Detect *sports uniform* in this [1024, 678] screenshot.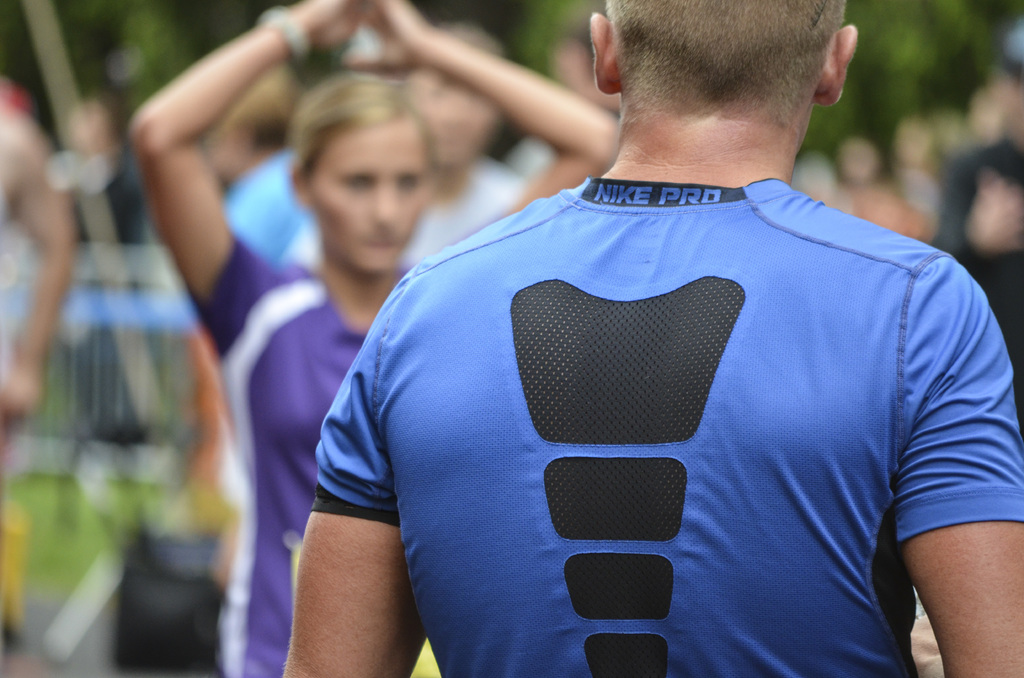
Detection: 188 238 364 677.
